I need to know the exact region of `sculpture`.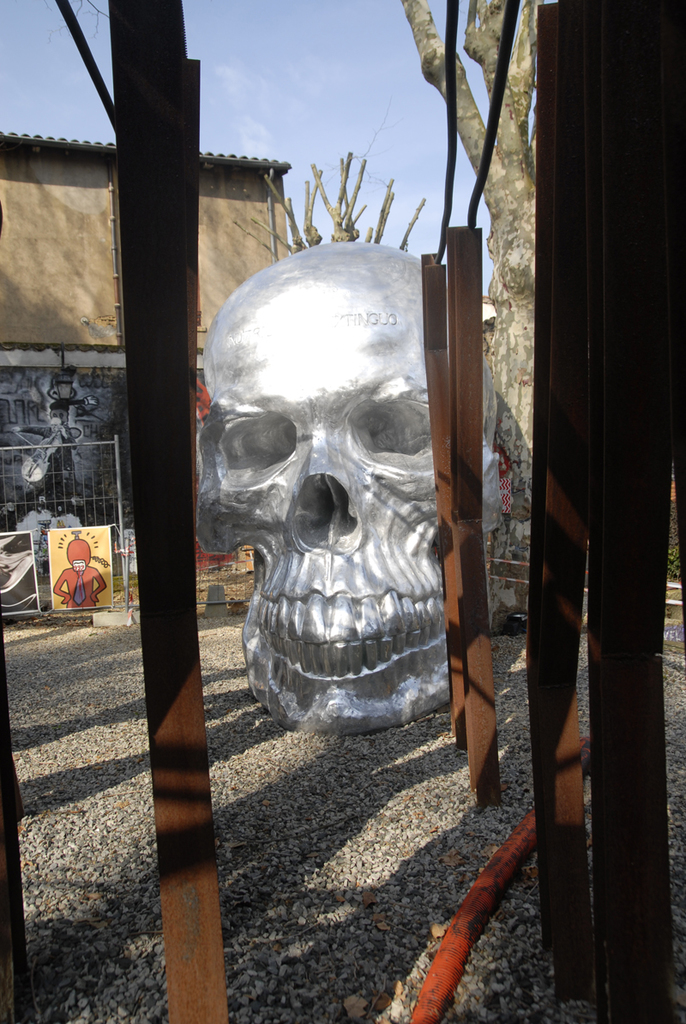
Region: <box>220,271,500,761</box>.
